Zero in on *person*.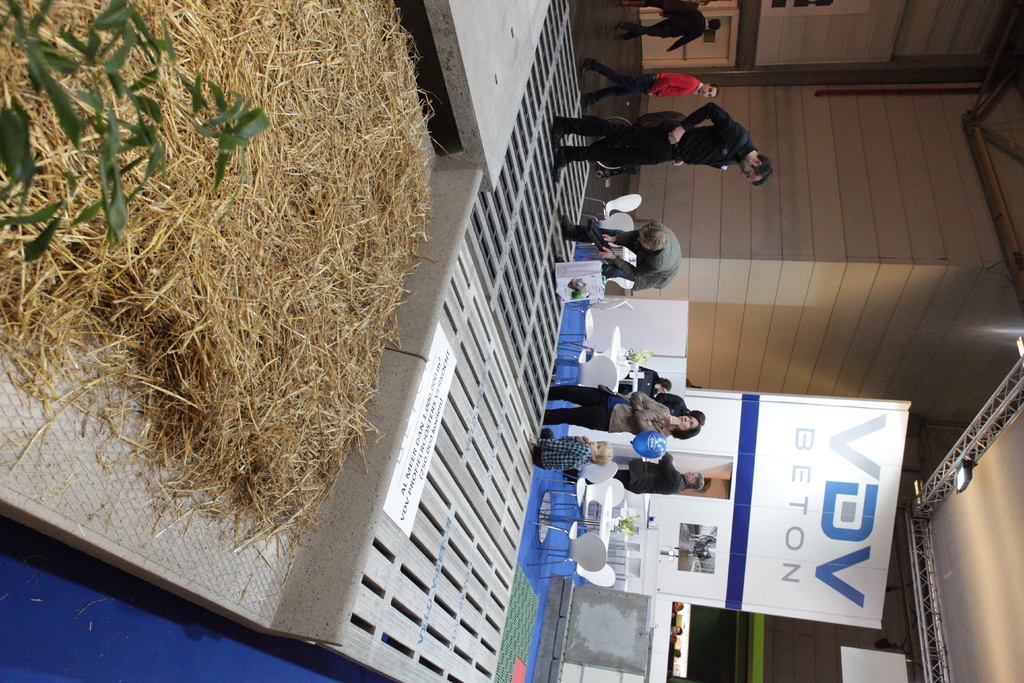
Zeroed in: (left=643, top=390, right=707, bottom=449).
